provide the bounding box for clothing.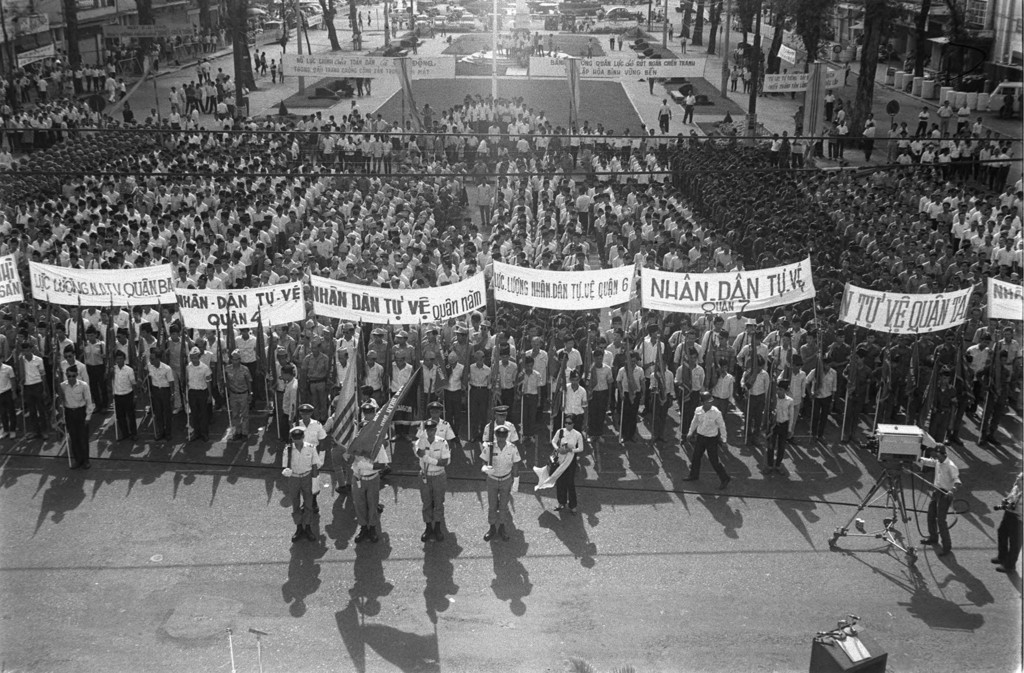
x1=823 y1=97 x2=835 y2=117.
